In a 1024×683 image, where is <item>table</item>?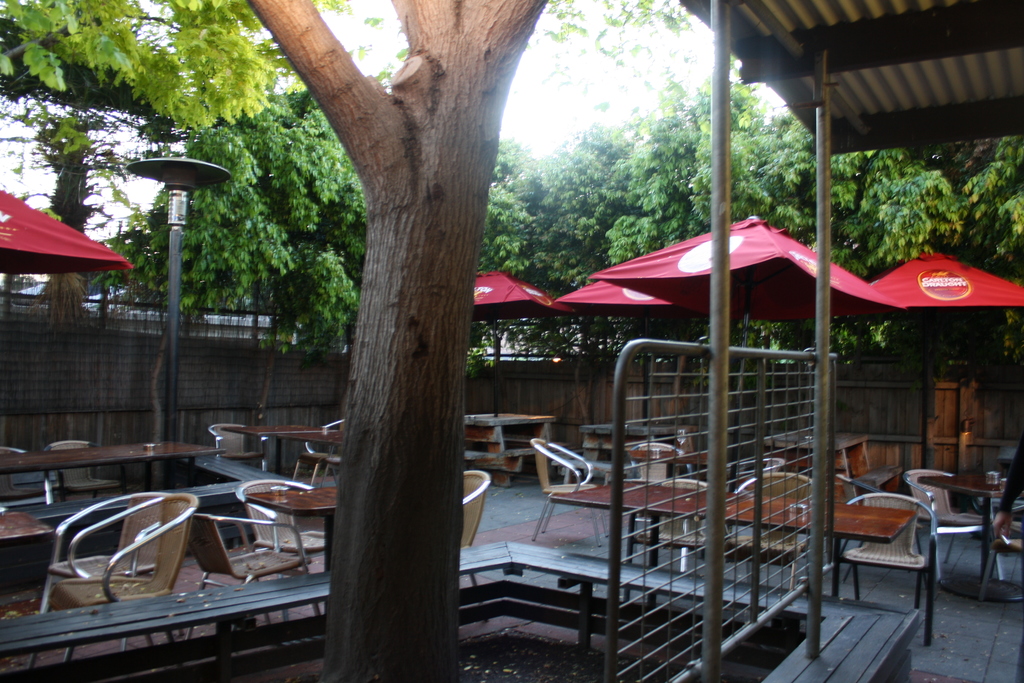
577:420:699:462.
